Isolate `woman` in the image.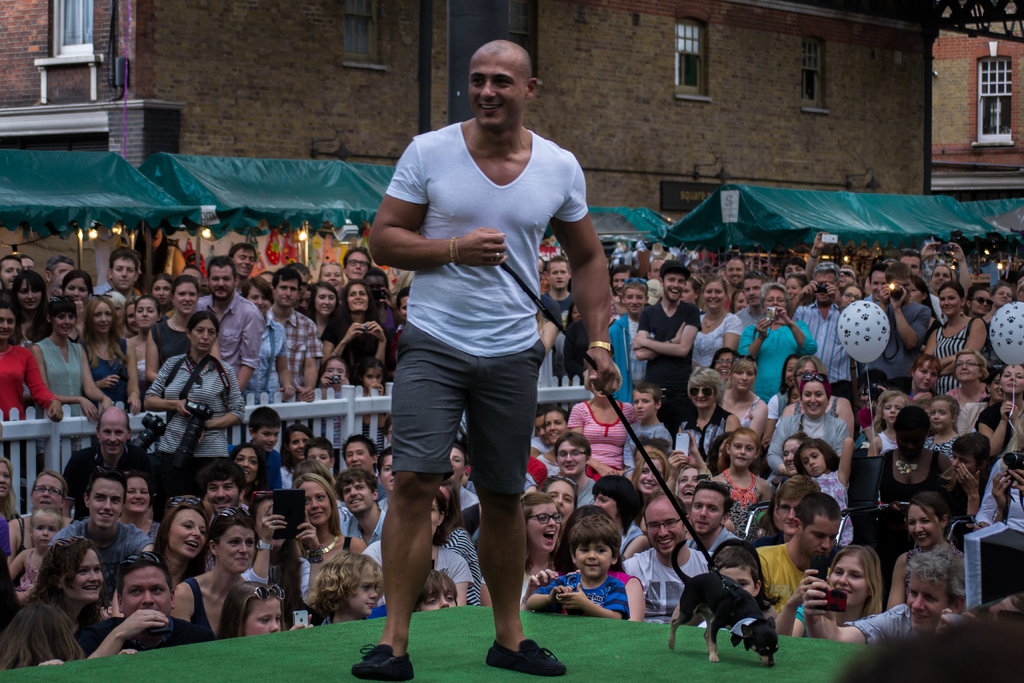
Isolated region: bbox(0, 300, 69, 475).
